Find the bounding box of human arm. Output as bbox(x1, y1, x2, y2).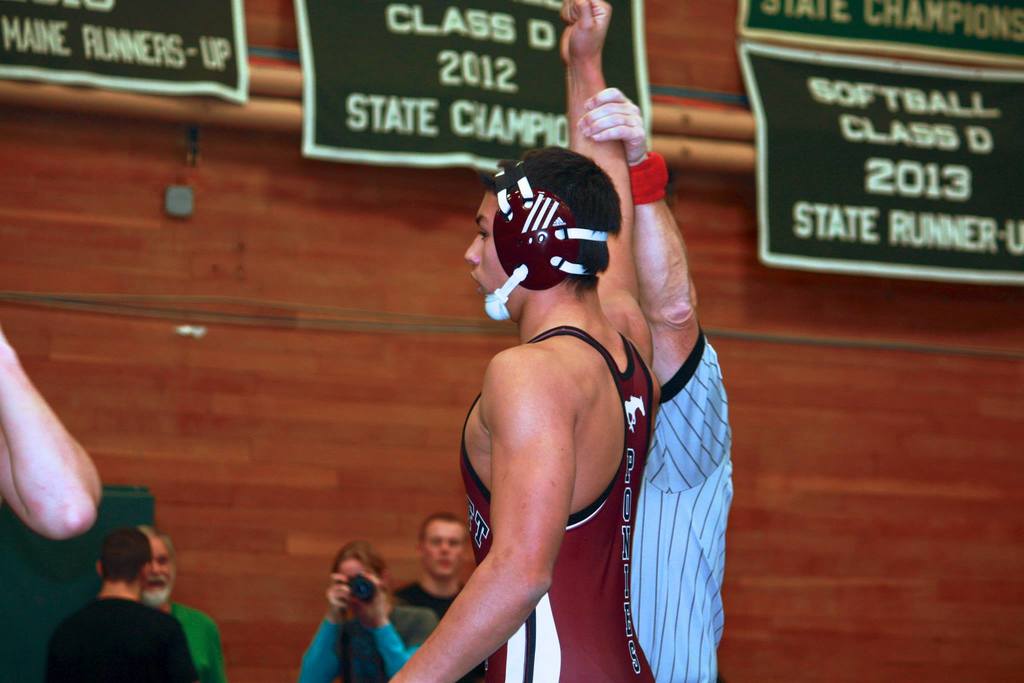
bbox(525, 0, 655, 381).
